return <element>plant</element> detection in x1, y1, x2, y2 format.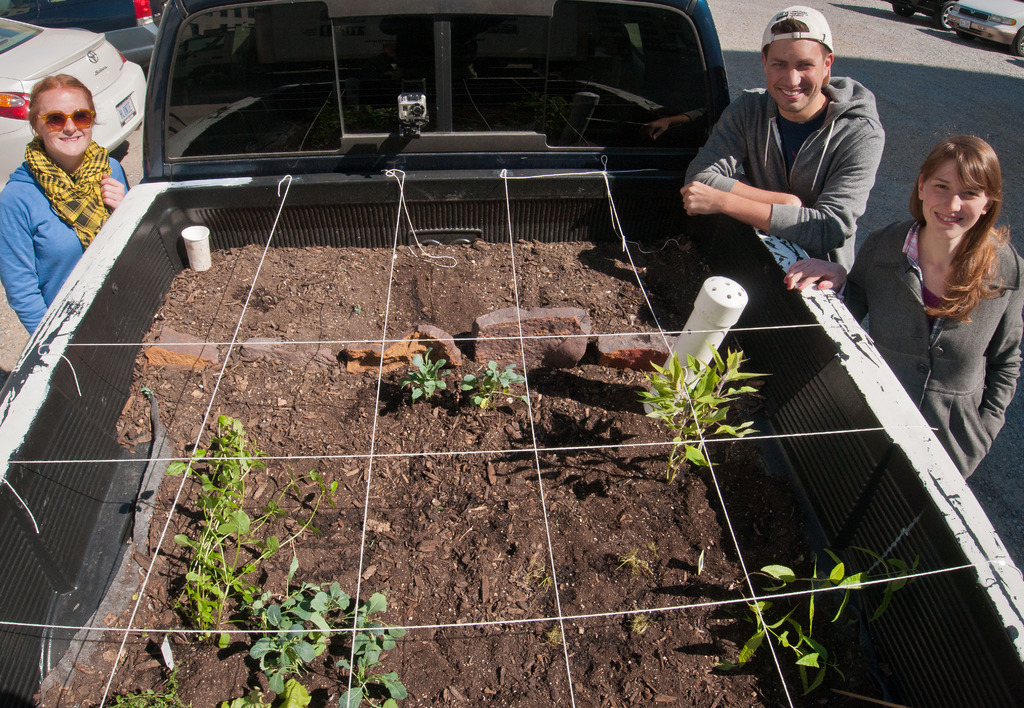
396, 347, 456, 405.
